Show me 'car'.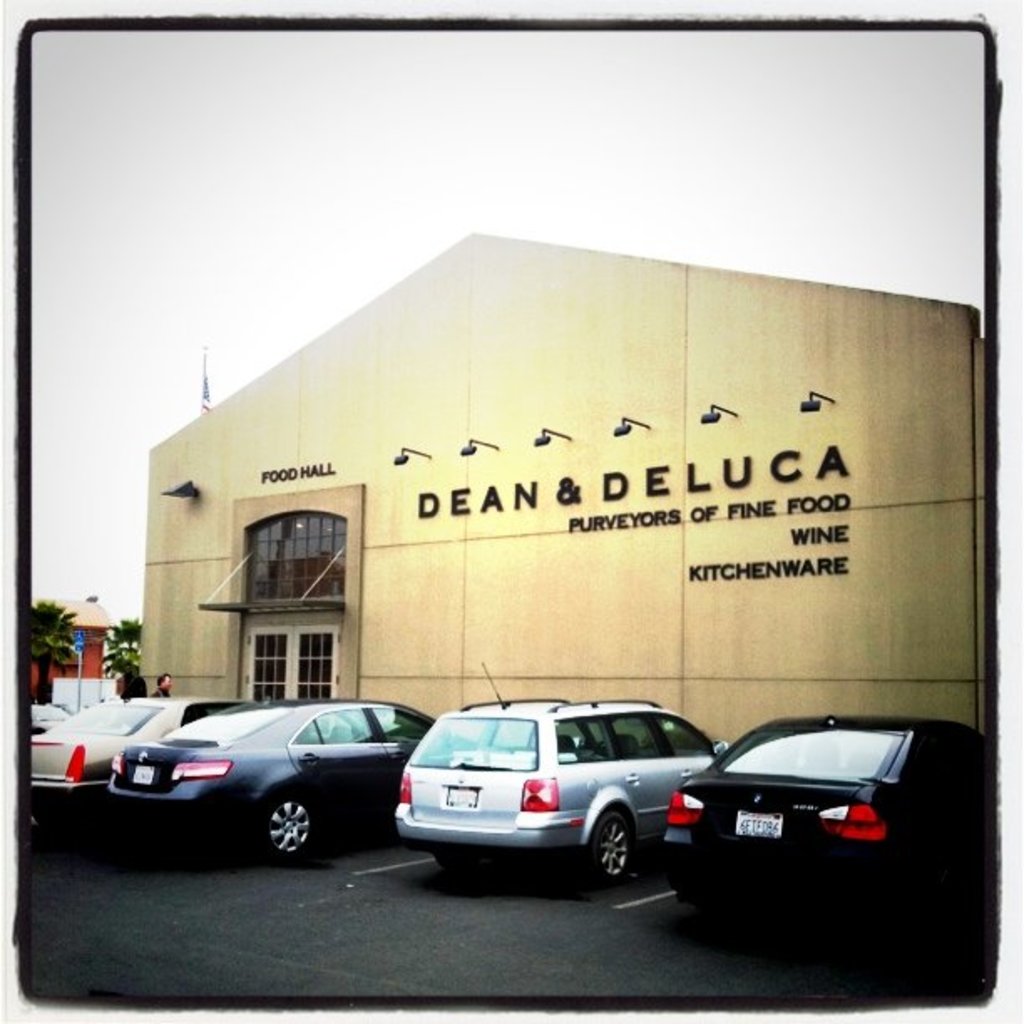
'car' is here: x1=656 y1=711 x2=987 y2=900.
